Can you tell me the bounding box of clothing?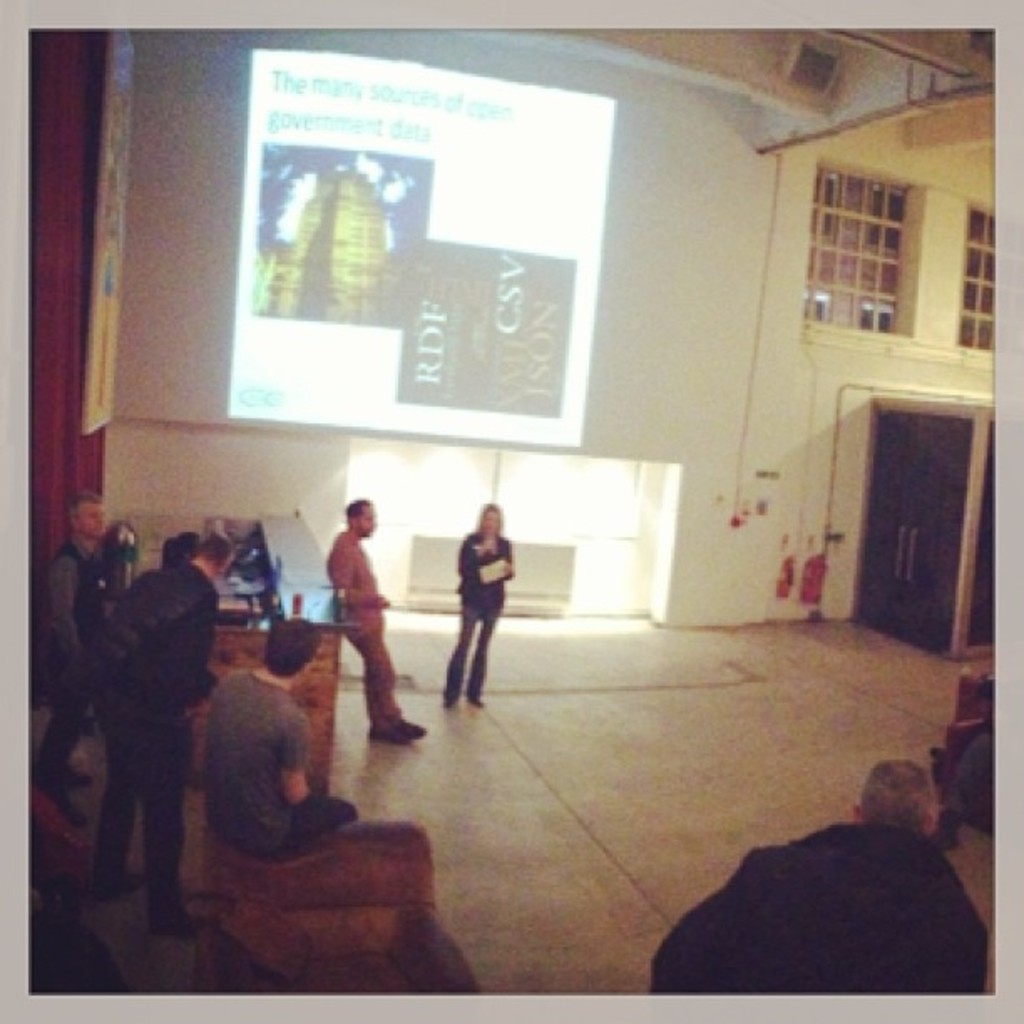
box(440, 497, 530, 708).
